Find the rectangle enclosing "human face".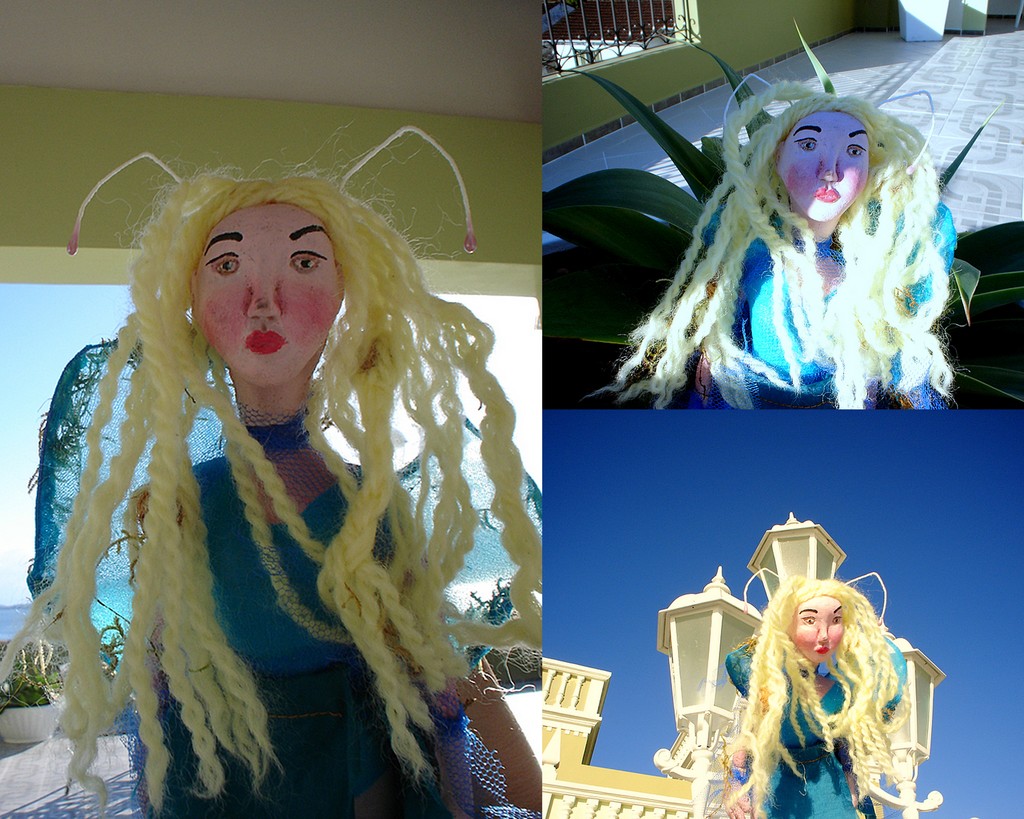
locate(792, 599, 849, 660).
